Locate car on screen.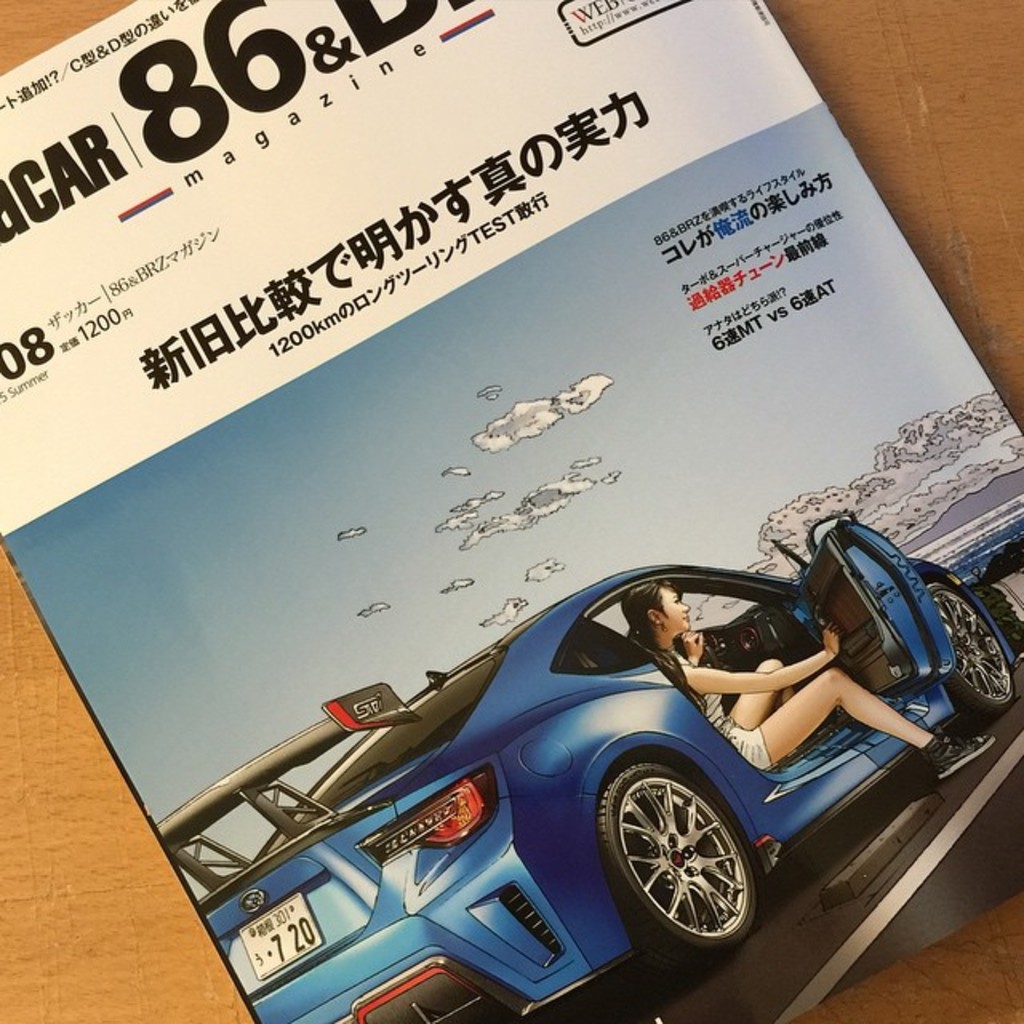
On screen at 154,555,1013,1019.
